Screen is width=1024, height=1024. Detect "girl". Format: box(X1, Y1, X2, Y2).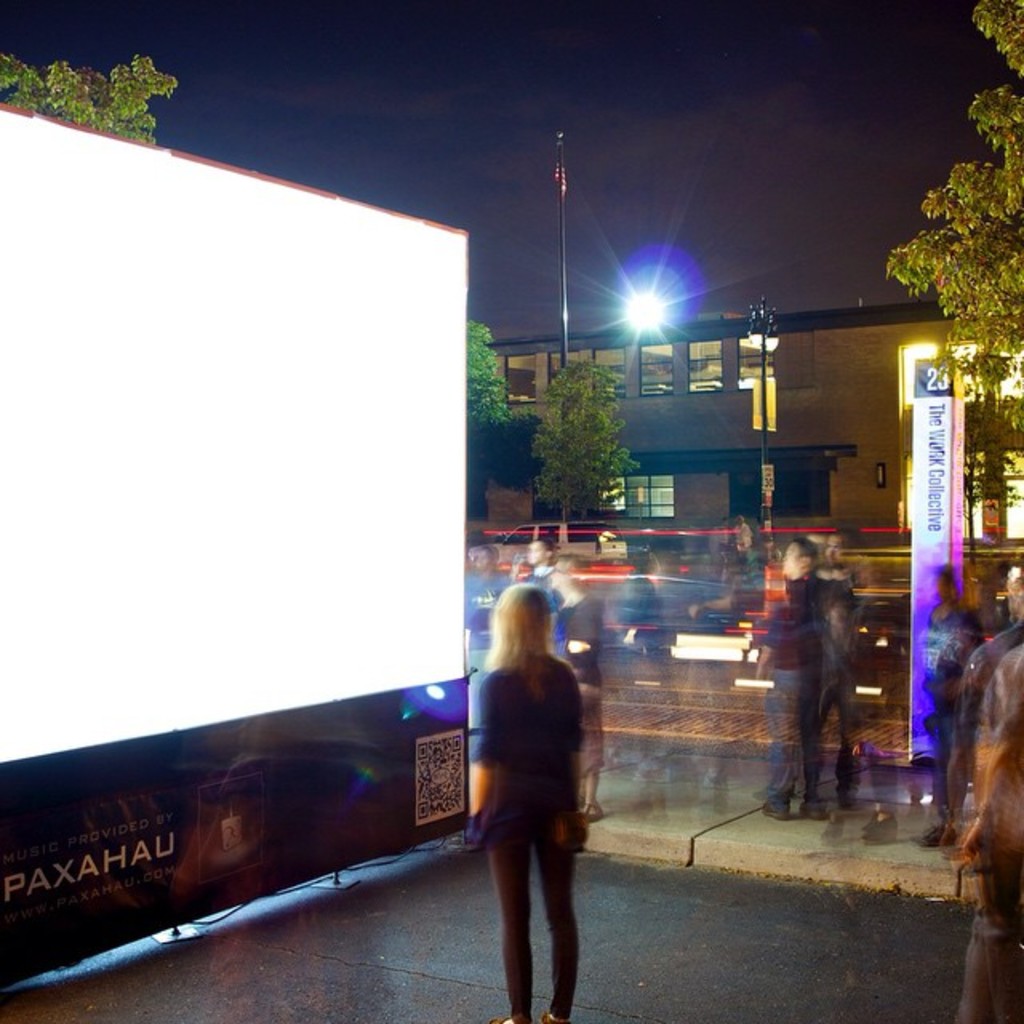
box(459, 589, 582, 1022).
